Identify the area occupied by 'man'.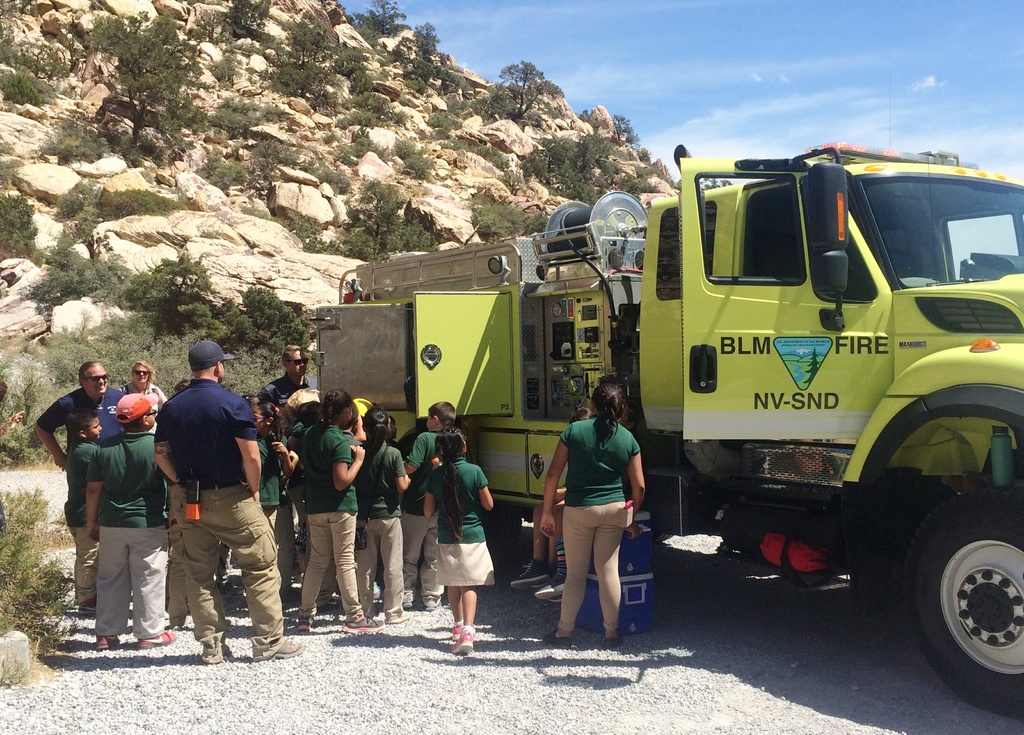
Area: x1=152, y1=344, x2=276, y2=663.
